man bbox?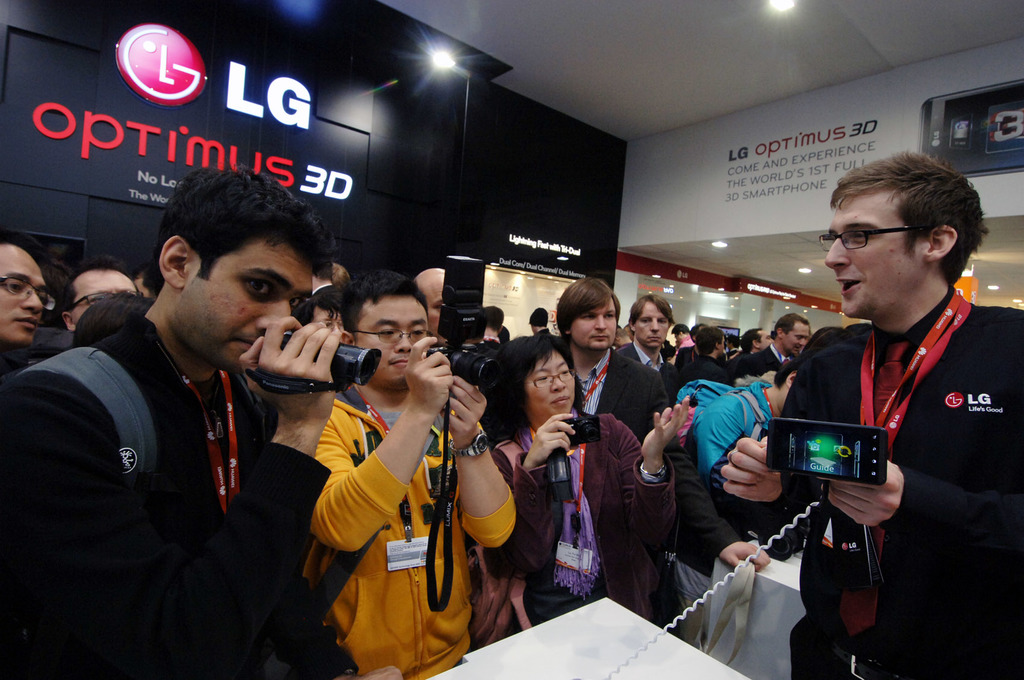
<bbox>19, 167, 367, 670</bbox>
